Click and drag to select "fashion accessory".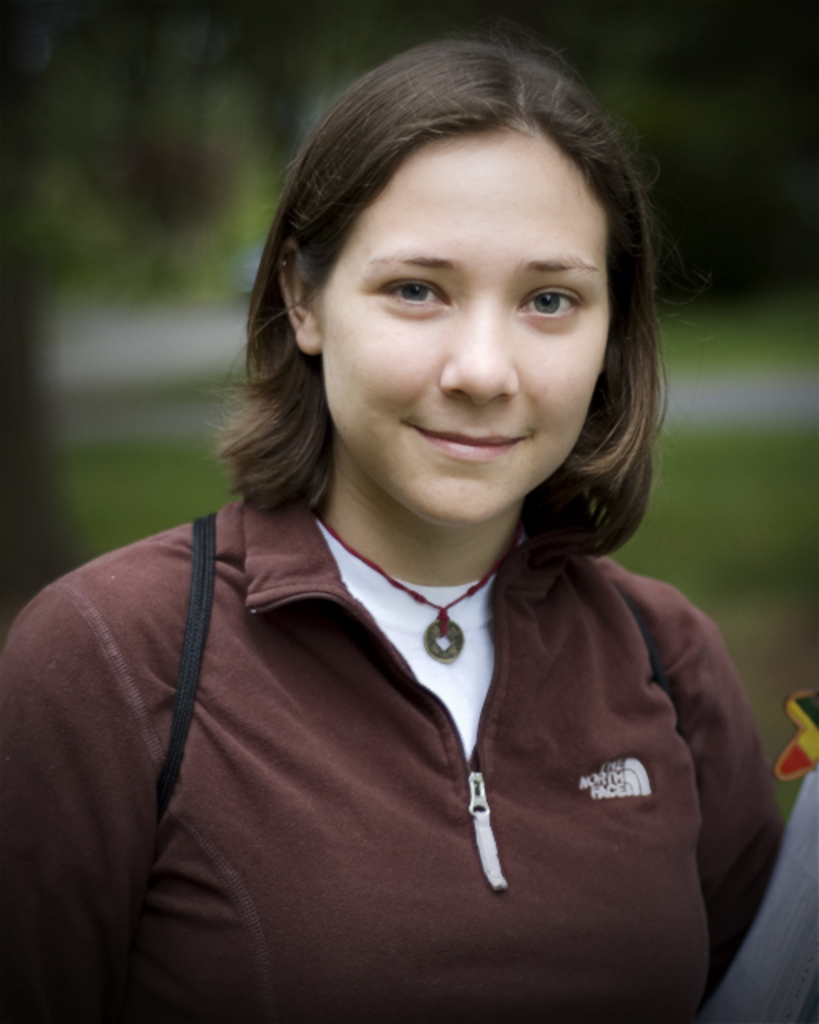
Selection: {"x1": 155, "y1": 502, "x2": 683, "y2": 818}.
